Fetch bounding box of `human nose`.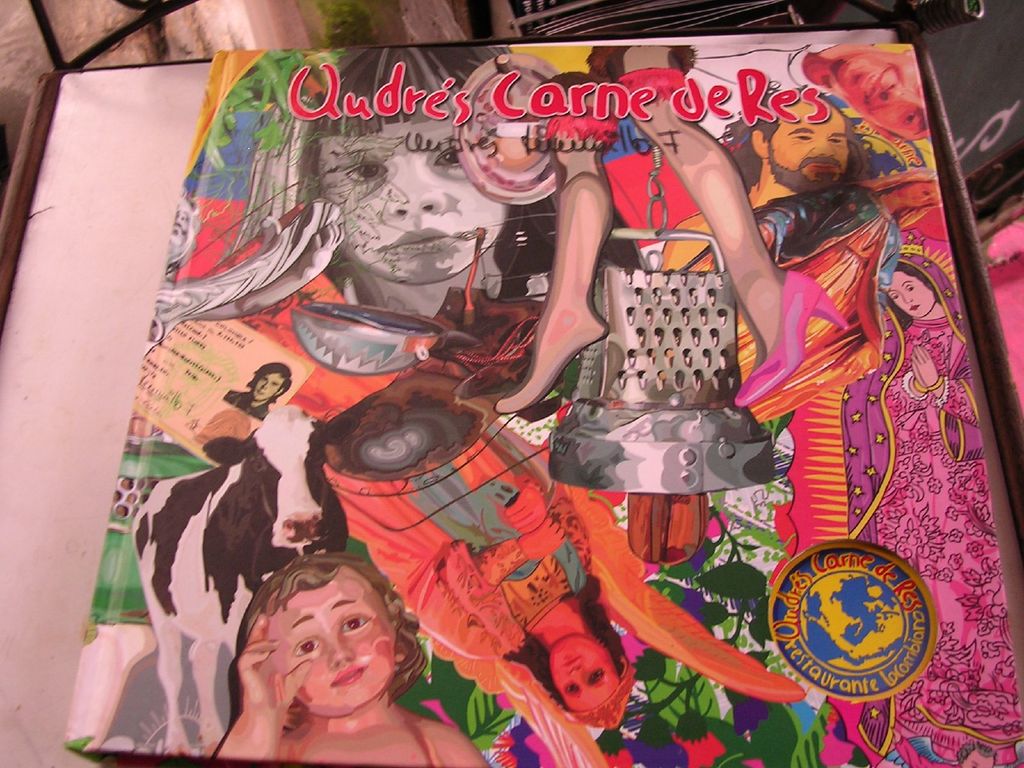
Bbox: [884,87,919,106].
